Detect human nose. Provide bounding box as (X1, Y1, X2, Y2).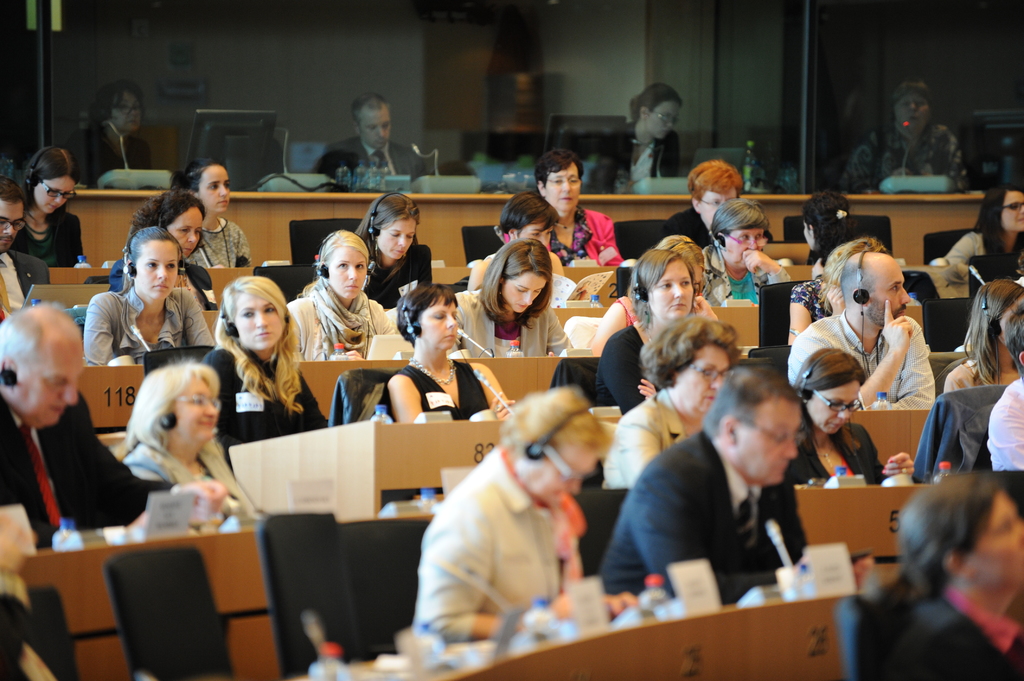
(671, 285, 686, 301).
